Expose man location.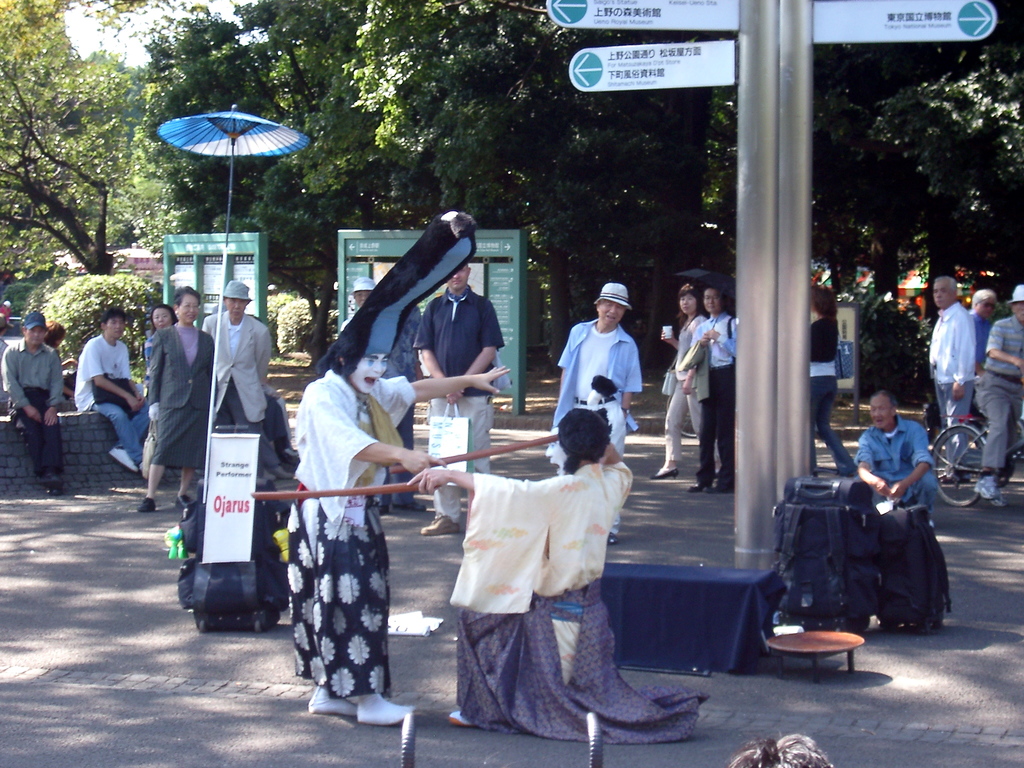
Exposed at {"left": 550, "top": 286, "right": 652, "bottom": 463}.
